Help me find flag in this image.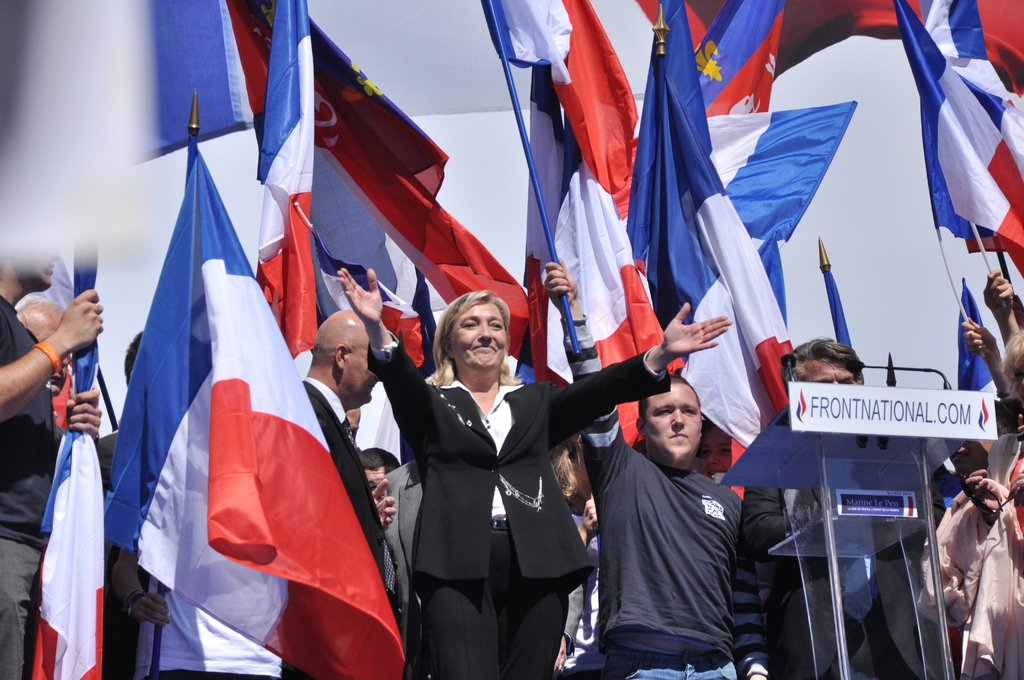
Found it: box(685, 0, 793, 114).
